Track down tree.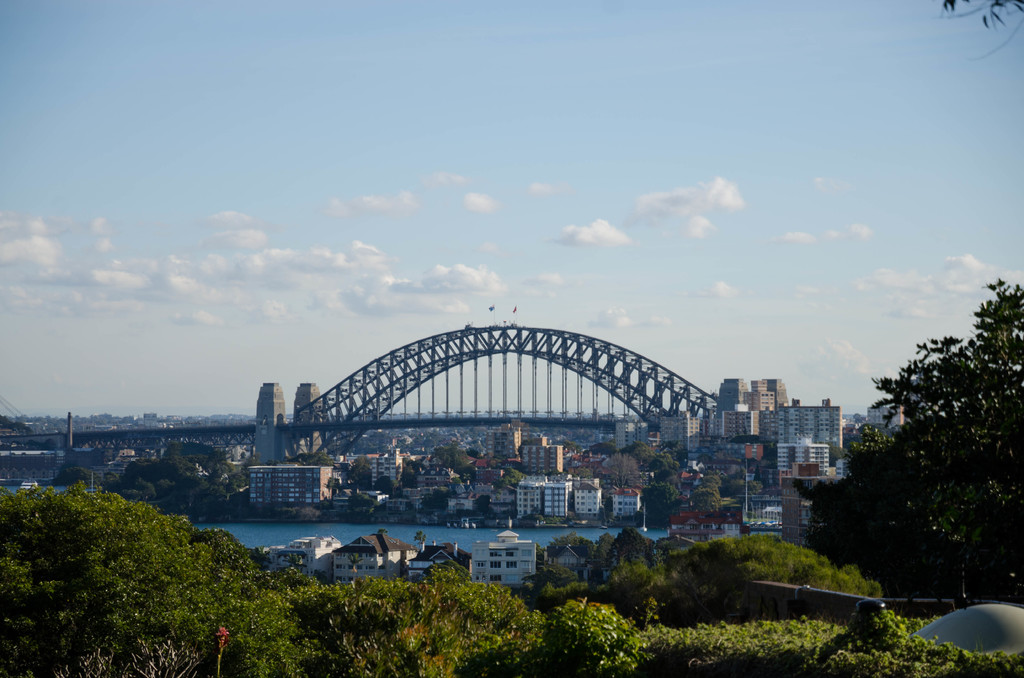
Tracked to bbox=(250, 572, 540, 677).
